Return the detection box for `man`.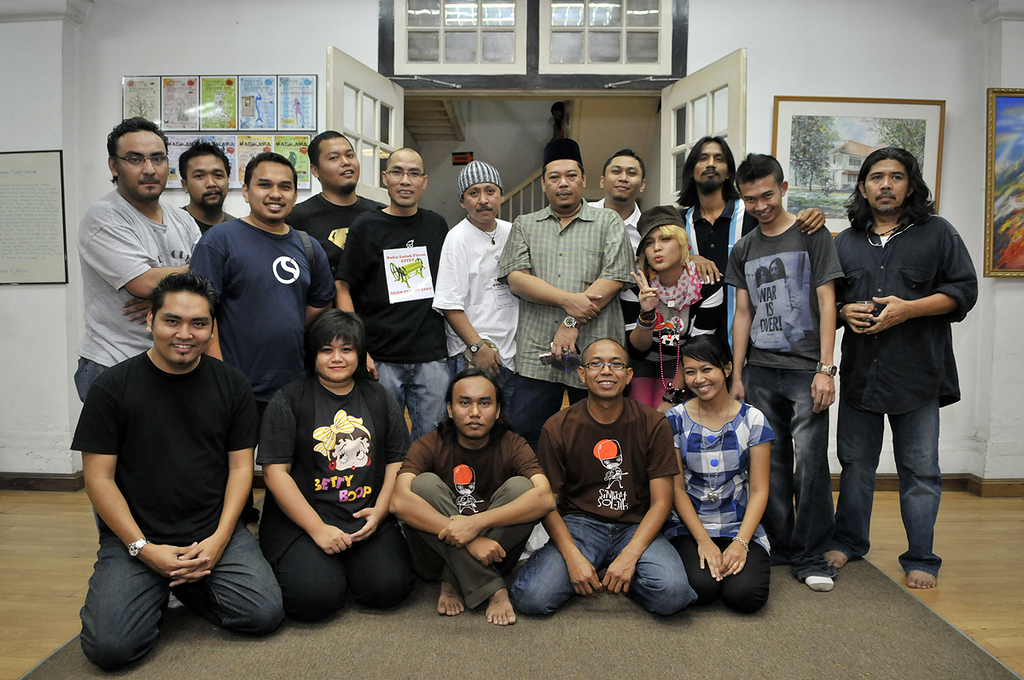
select_region(829, 146, 983, 600).
